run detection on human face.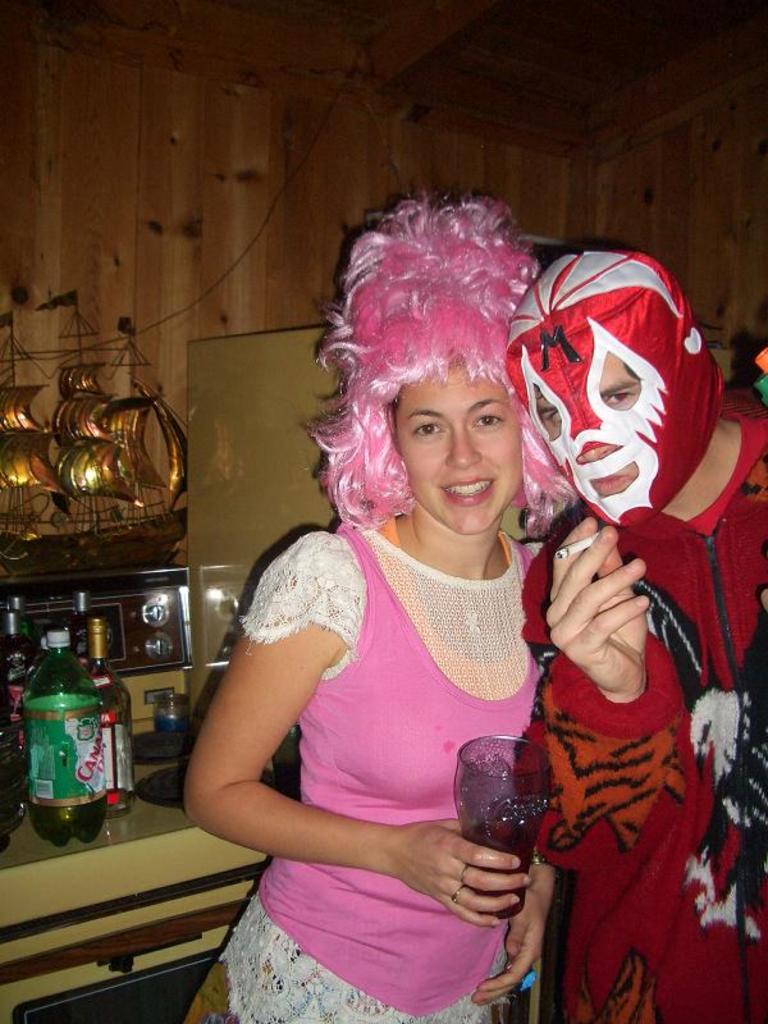
Result: <region>396, 367, 524, 532</region>.
